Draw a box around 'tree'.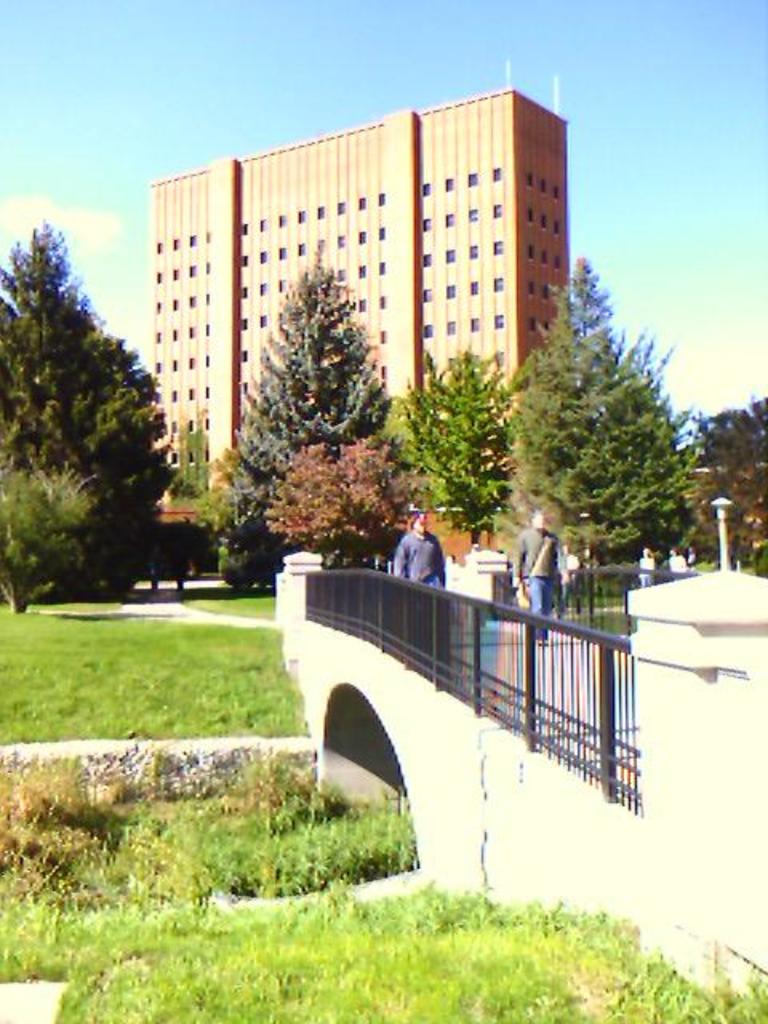
(x1=6, y1=192, x2=178, y2=610).
